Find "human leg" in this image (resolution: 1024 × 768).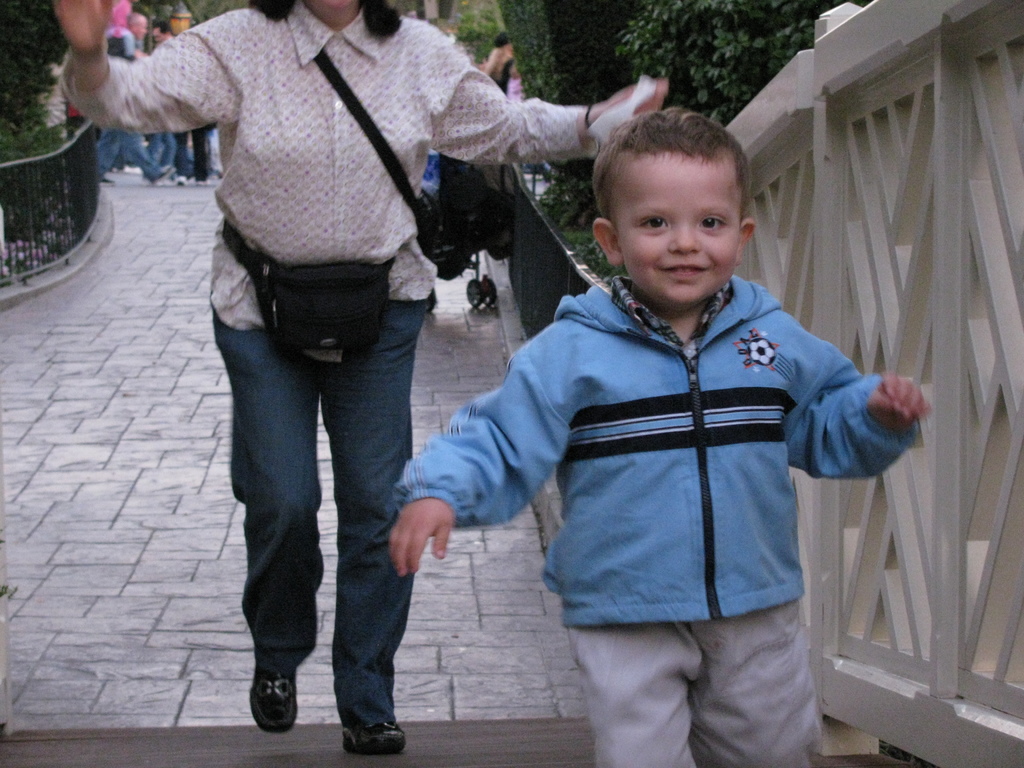
{"x1": 205, "y1": 310, "x2": 324, "y2": 733}.
